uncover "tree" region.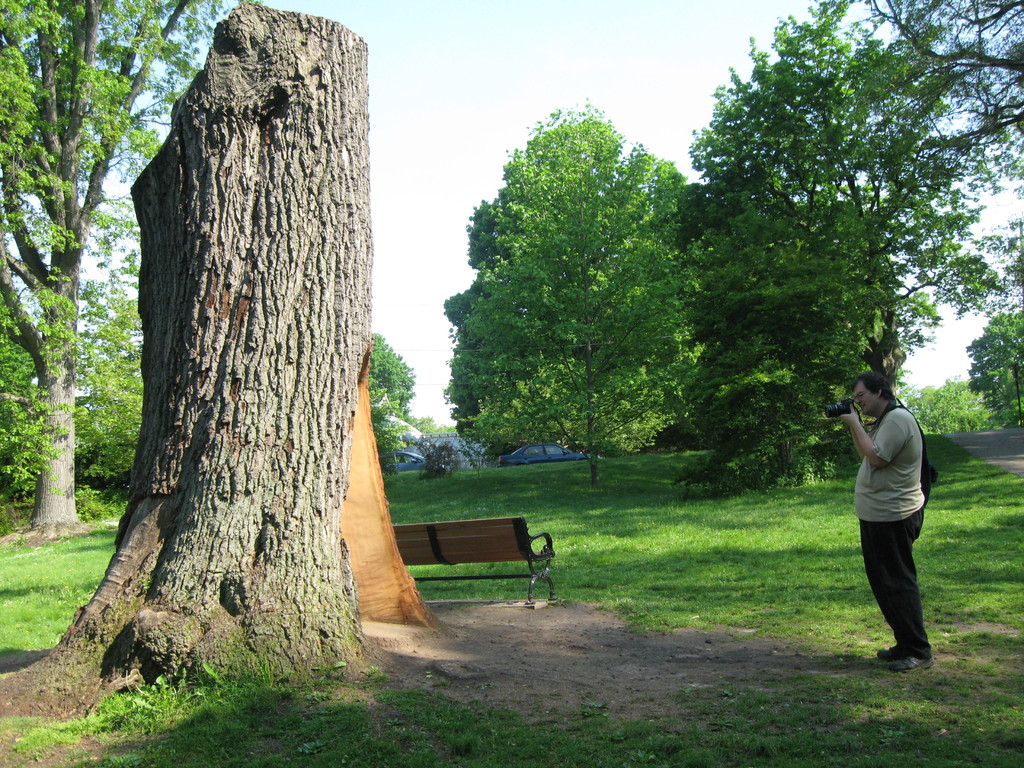
Uncovered: 691/0/1005/410.
